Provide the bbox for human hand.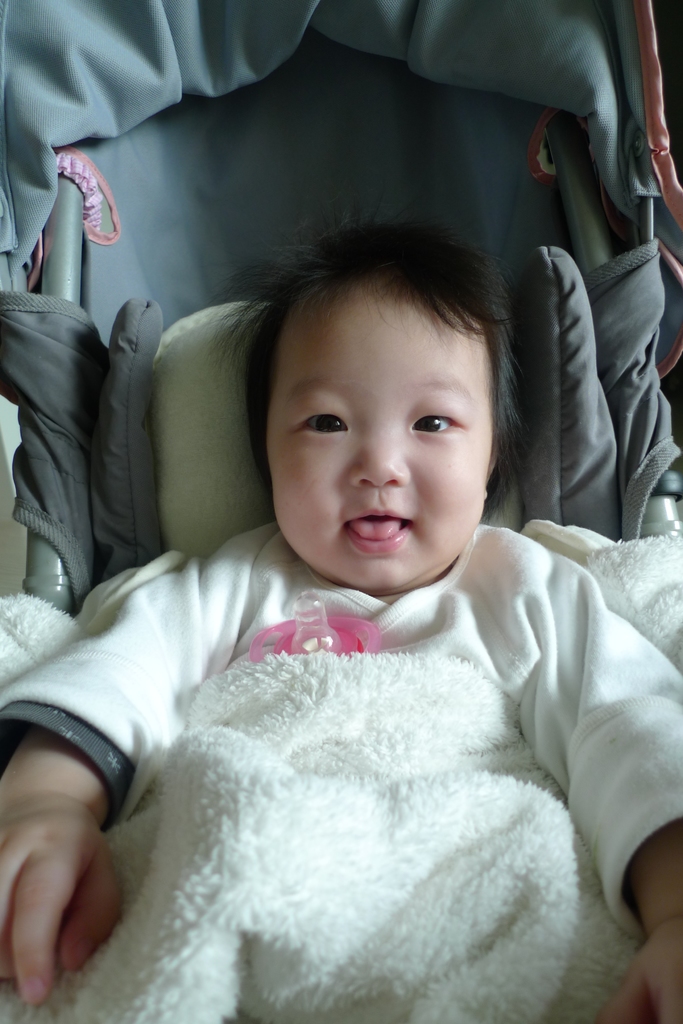
<box>607,921,682,1023</box>.
